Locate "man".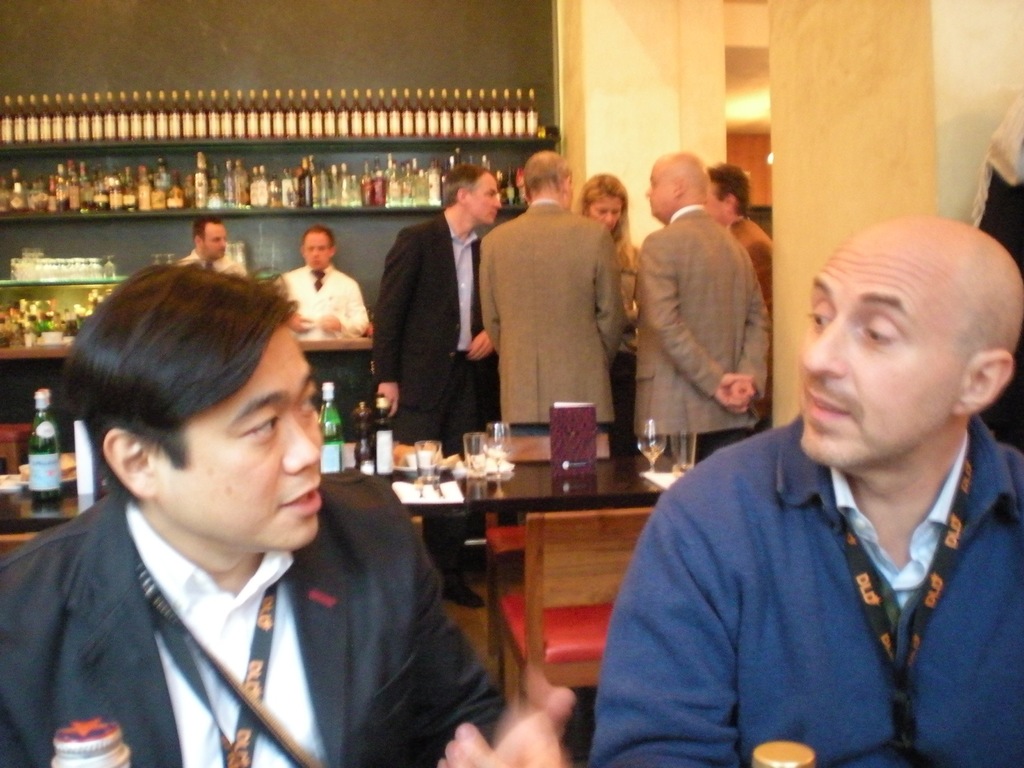
Bounding box: bbox(625, 201, 1023, 760).
